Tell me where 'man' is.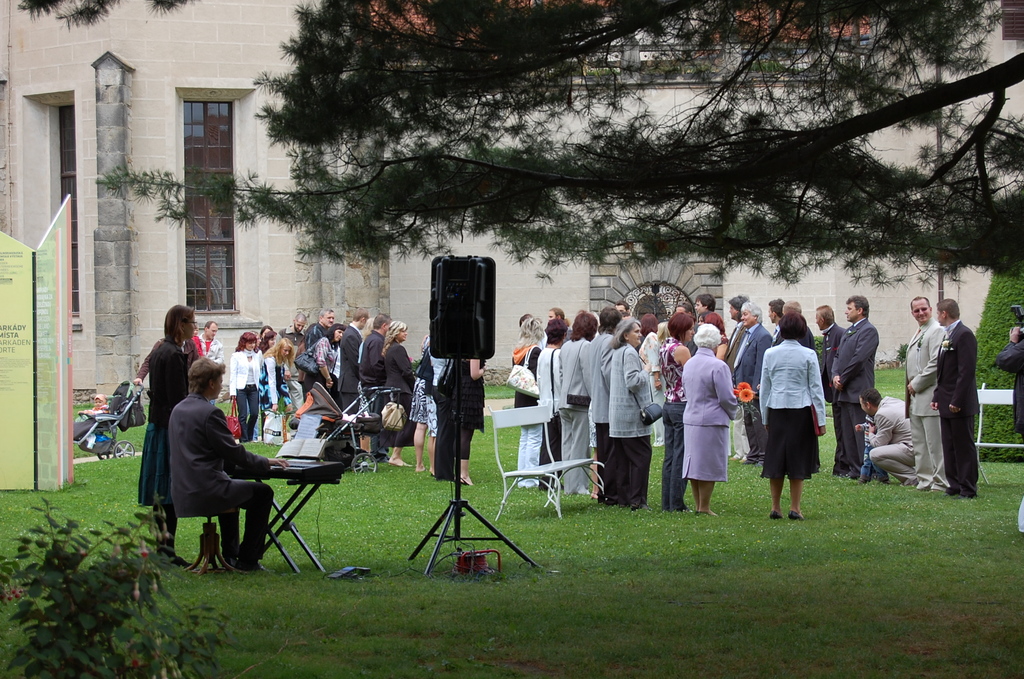
'man' is at bbox=(724, 295, 748, 466).
